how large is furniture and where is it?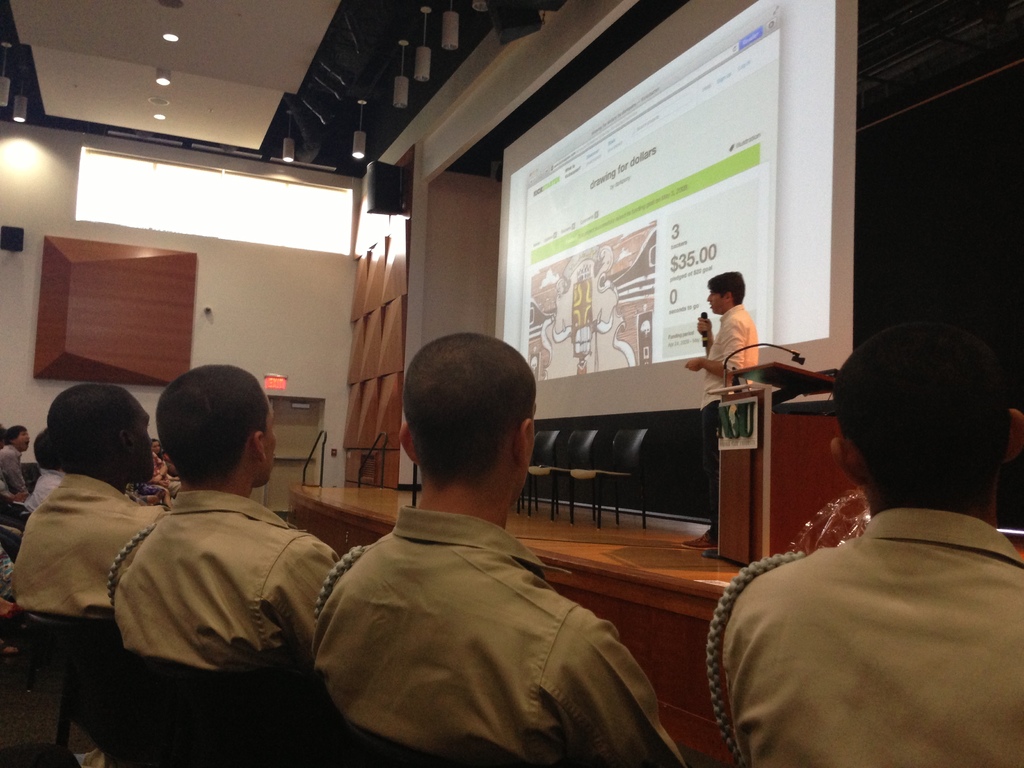
Bounding box: (x1=516, y1=425, x2=564, y2=518).
